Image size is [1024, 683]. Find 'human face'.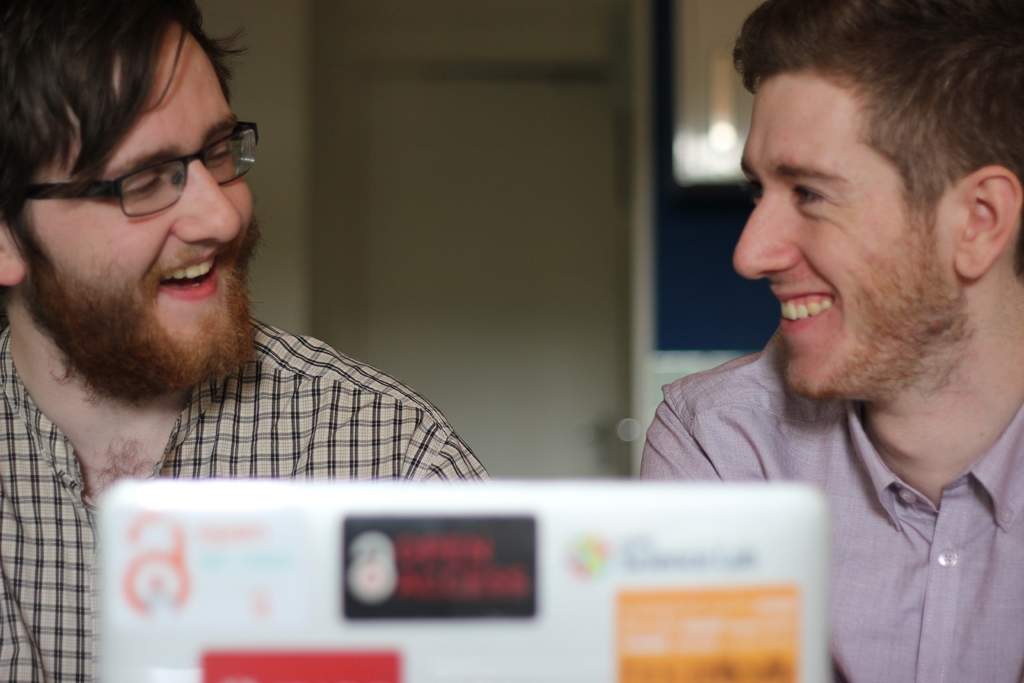
x1=1, y1=19, x2=257, y2=377.
